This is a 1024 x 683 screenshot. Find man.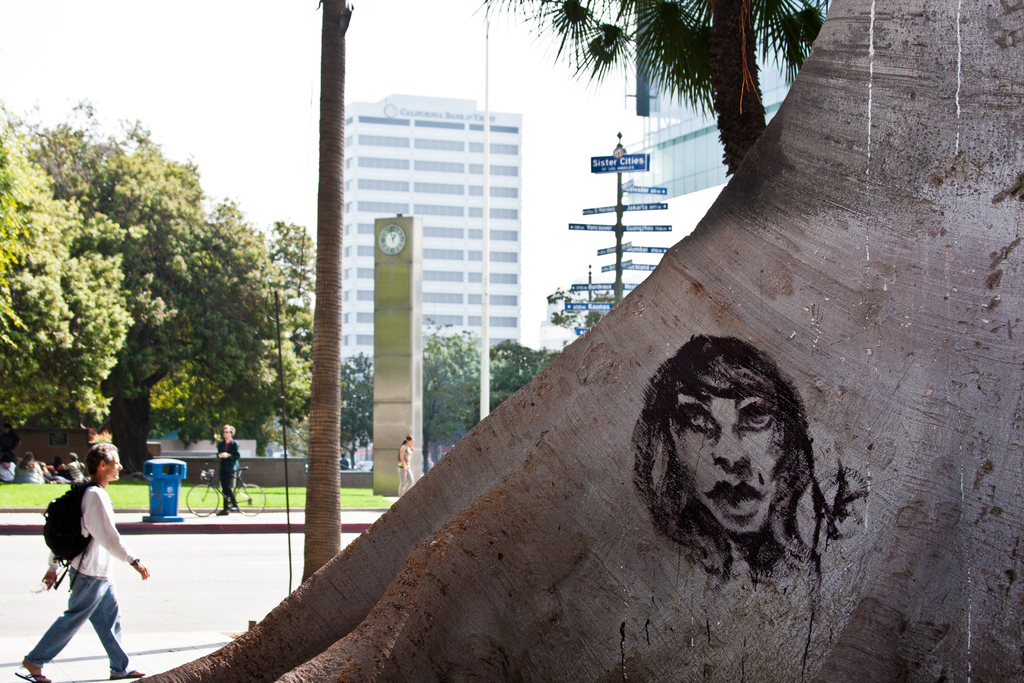
Bounding box: [14,441,138,681].
